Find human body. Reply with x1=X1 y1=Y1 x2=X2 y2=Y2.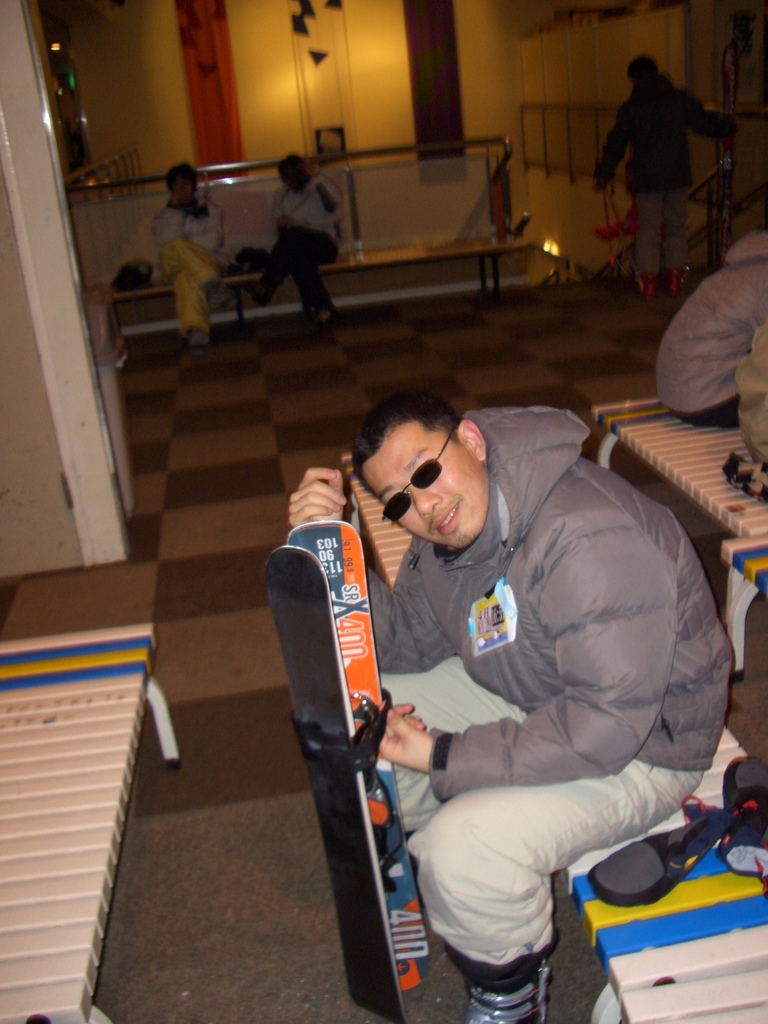
x1=143 y1=174 x2=234 y2=356.
